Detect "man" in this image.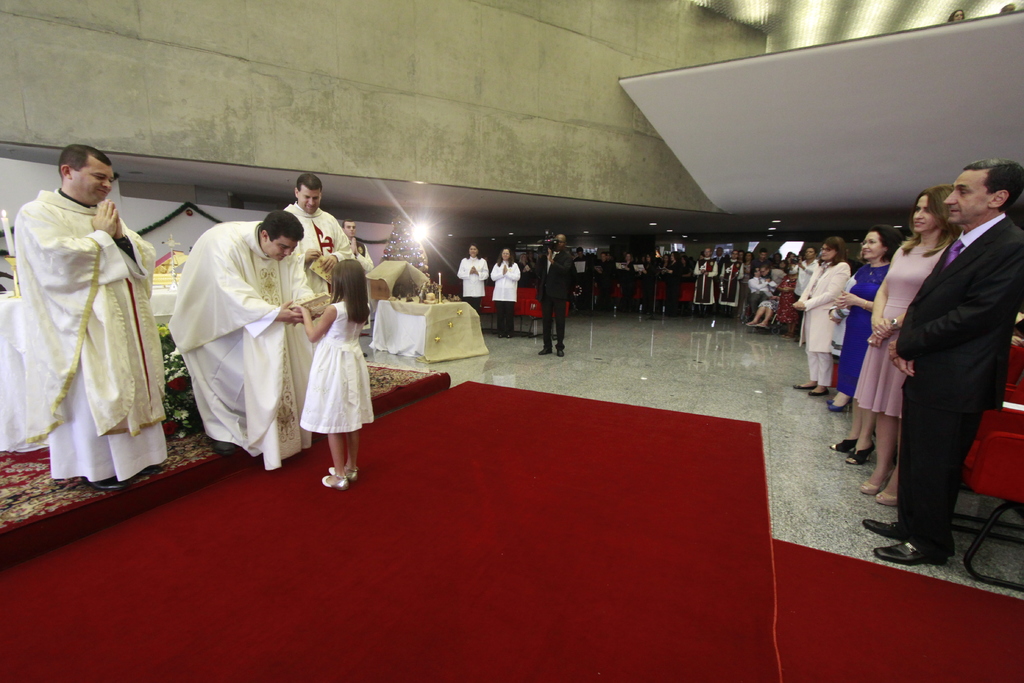
Detection: bbox=[531, 231, 575, 356].
